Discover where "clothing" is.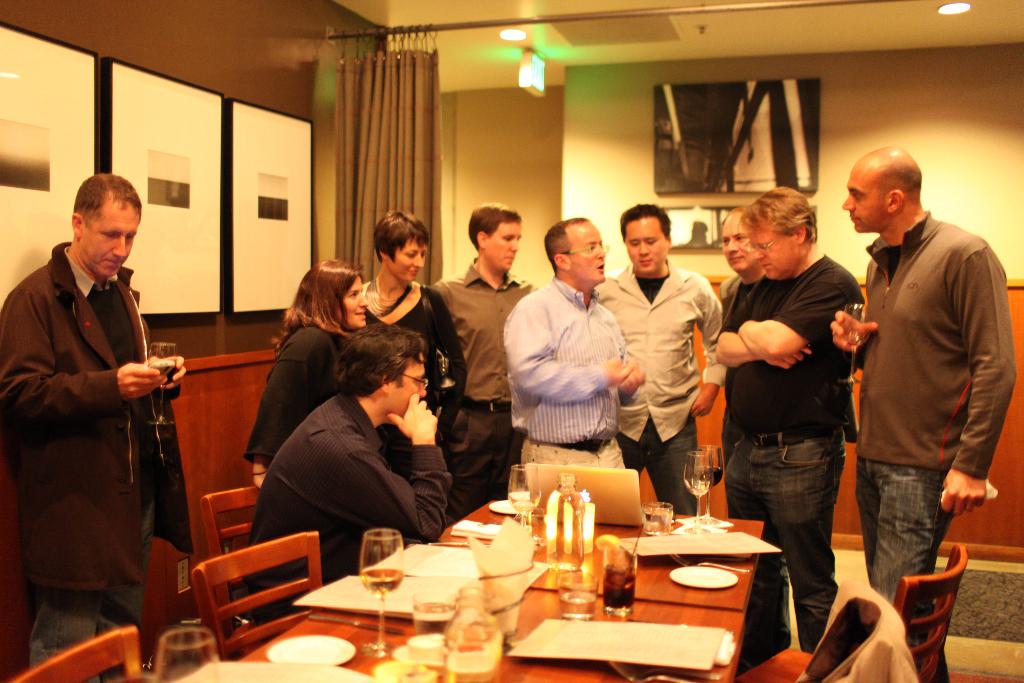
Discovered at detection(444, 393, 515, 516).
